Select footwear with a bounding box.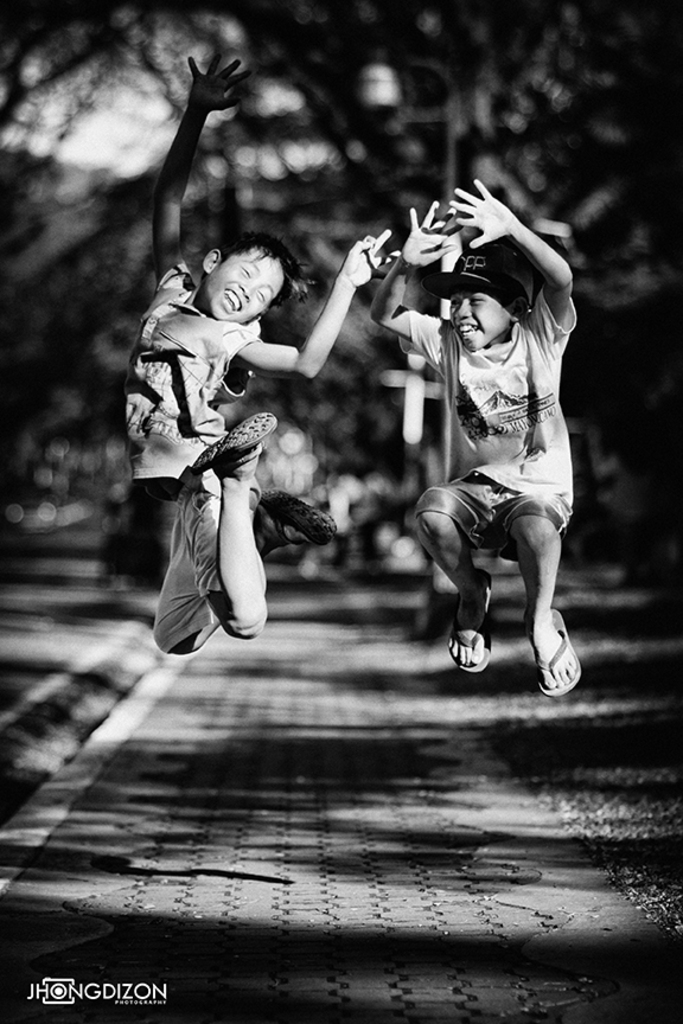
Rect(261, 492, 334, 548).
